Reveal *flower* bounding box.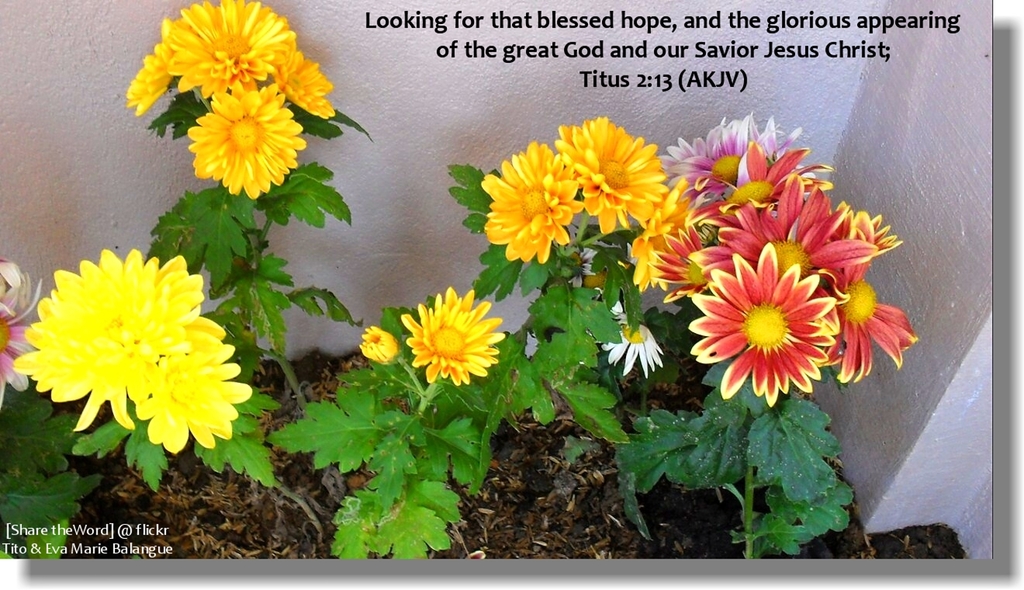
Revealed: region(551, 116, 671, 239).
